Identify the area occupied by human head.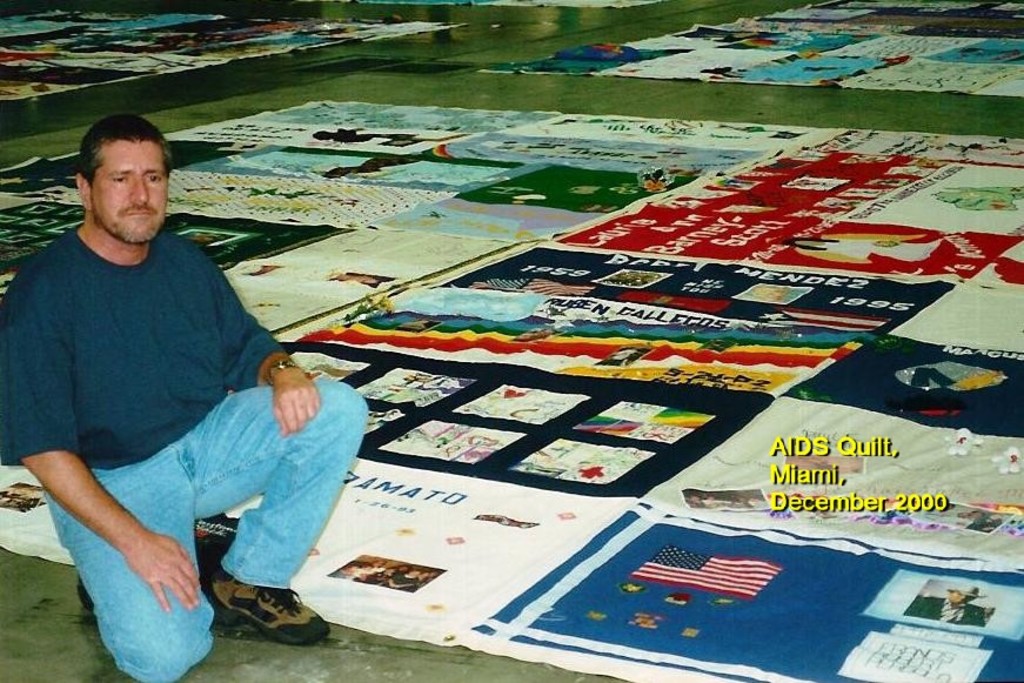
Area: 61:111:170:249.
